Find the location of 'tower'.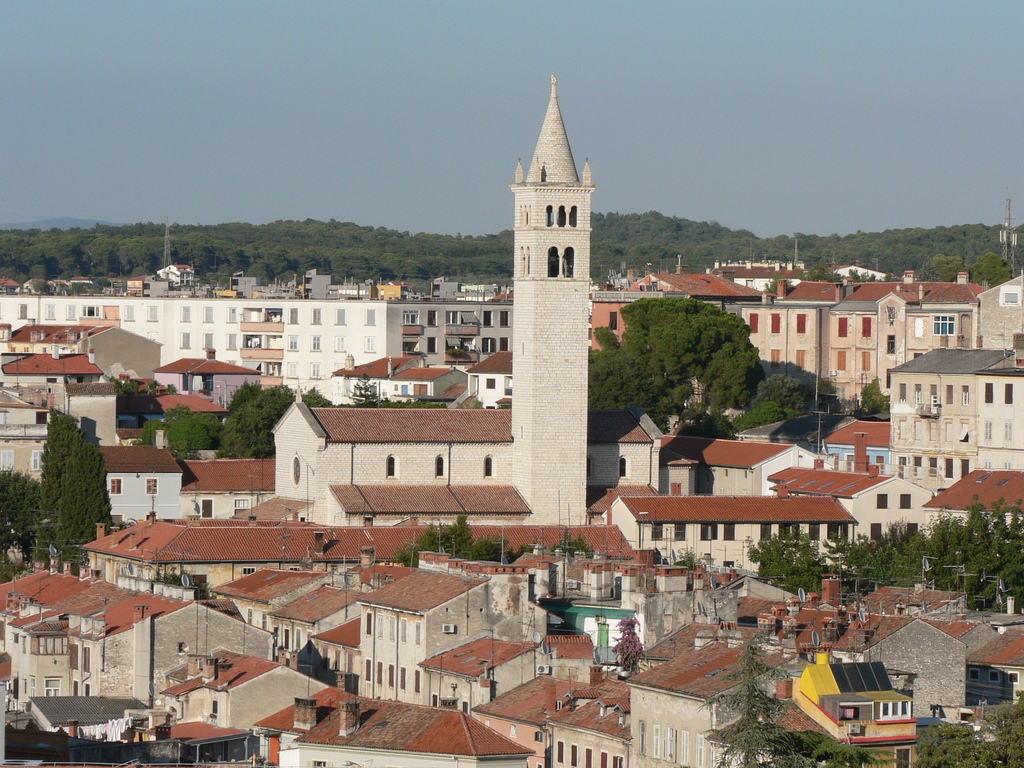
Location: {"x1": 505, "y1": 70, "x2": 595, "y2": 527}.
